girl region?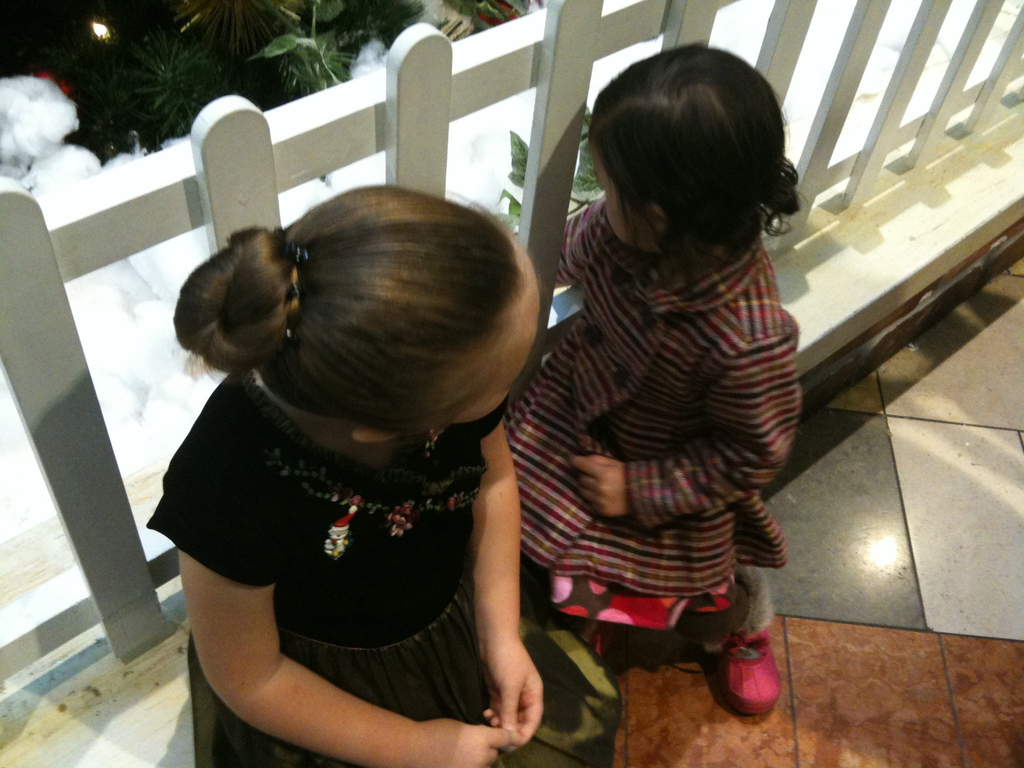
143 183 623 766
